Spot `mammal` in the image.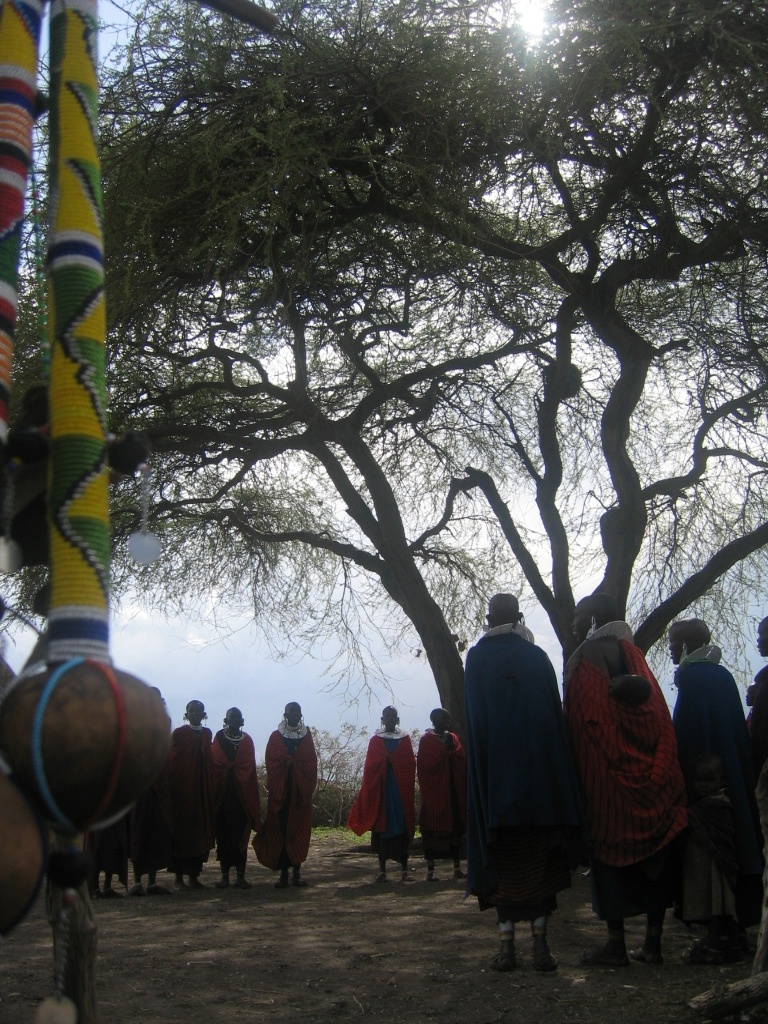
`mammal` found at x1=408 y1=707 x2=470 y2=881.
